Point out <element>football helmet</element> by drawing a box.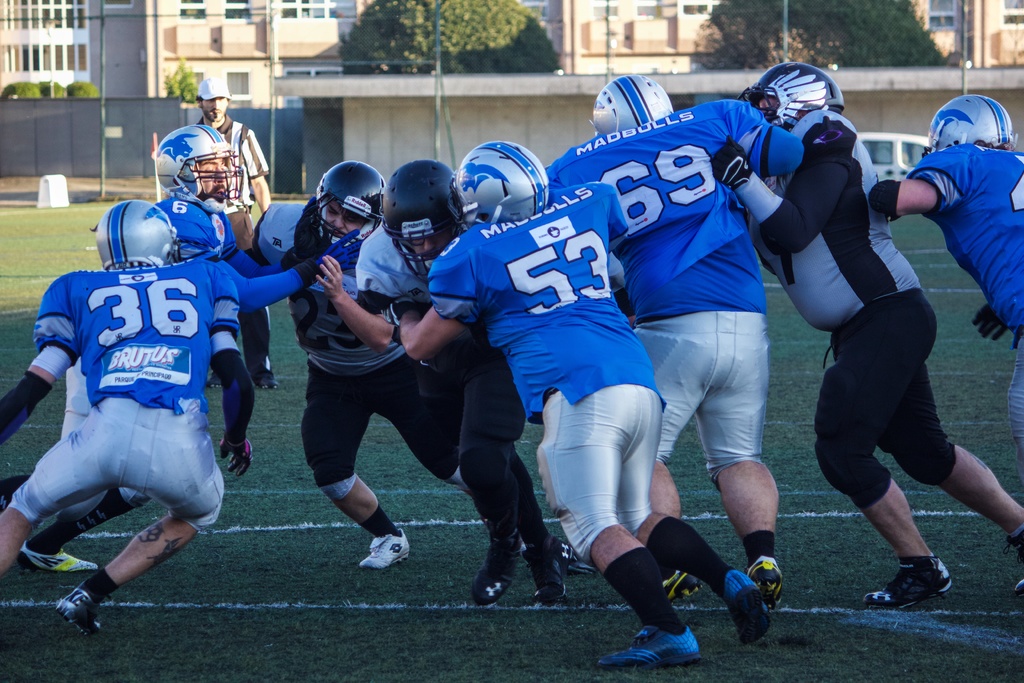
<bbox>739, 57, 847, 133</bbox>.
